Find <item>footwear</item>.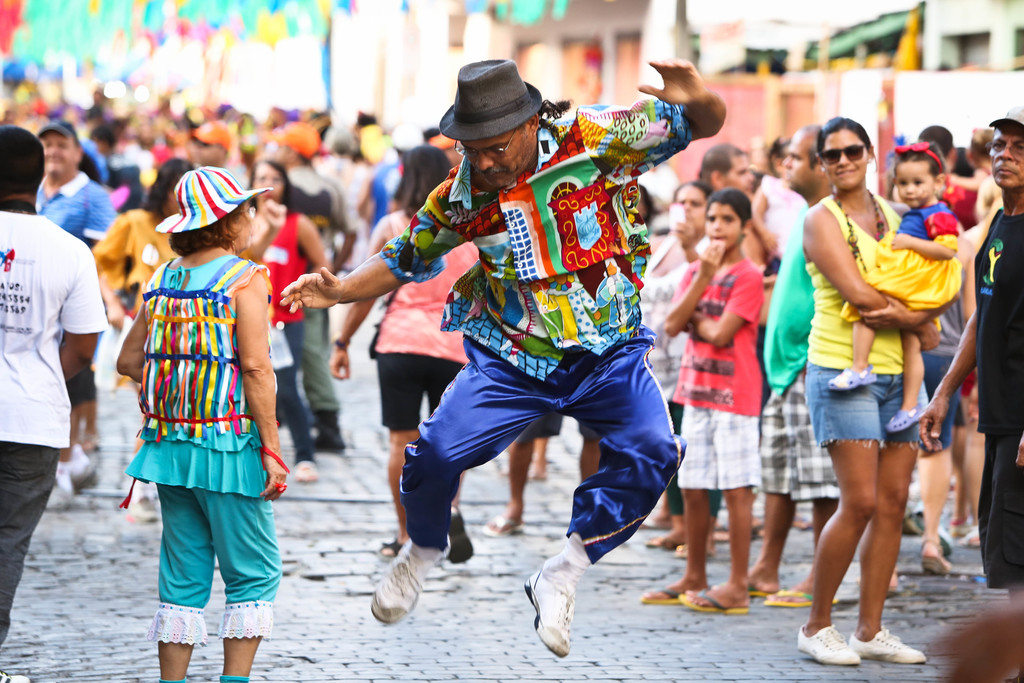
[left=884, top=582, right=902, bottom=602].
